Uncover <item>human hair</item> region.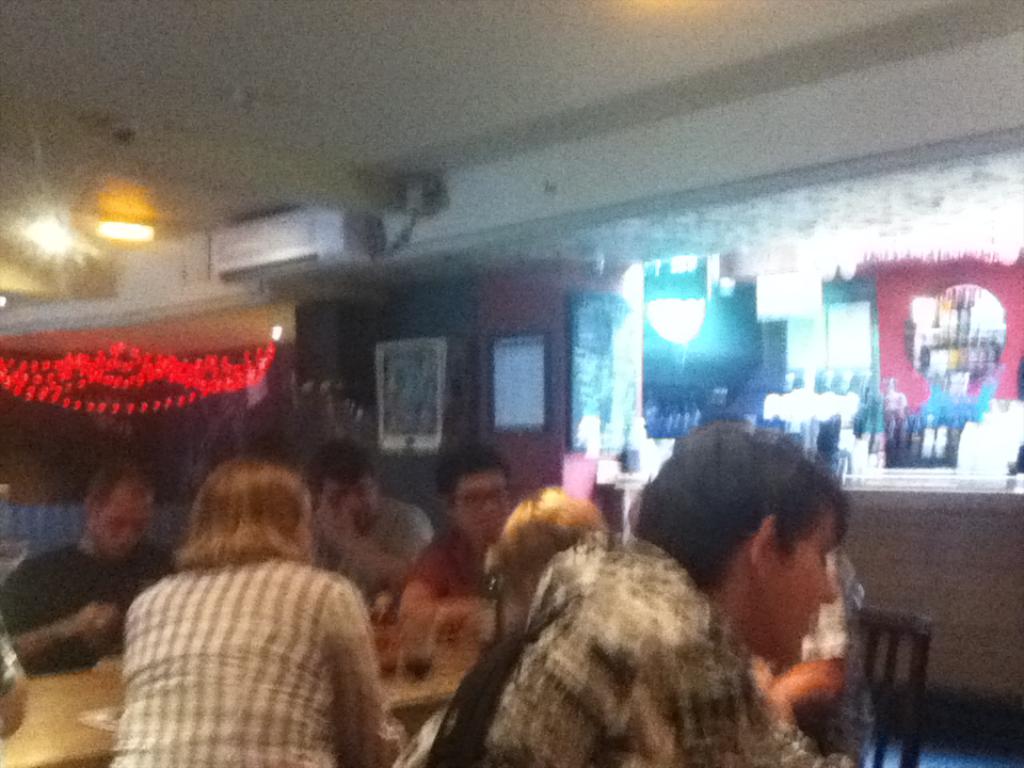
Uncovered: left=497, top=484, right=610, bottom=606.
